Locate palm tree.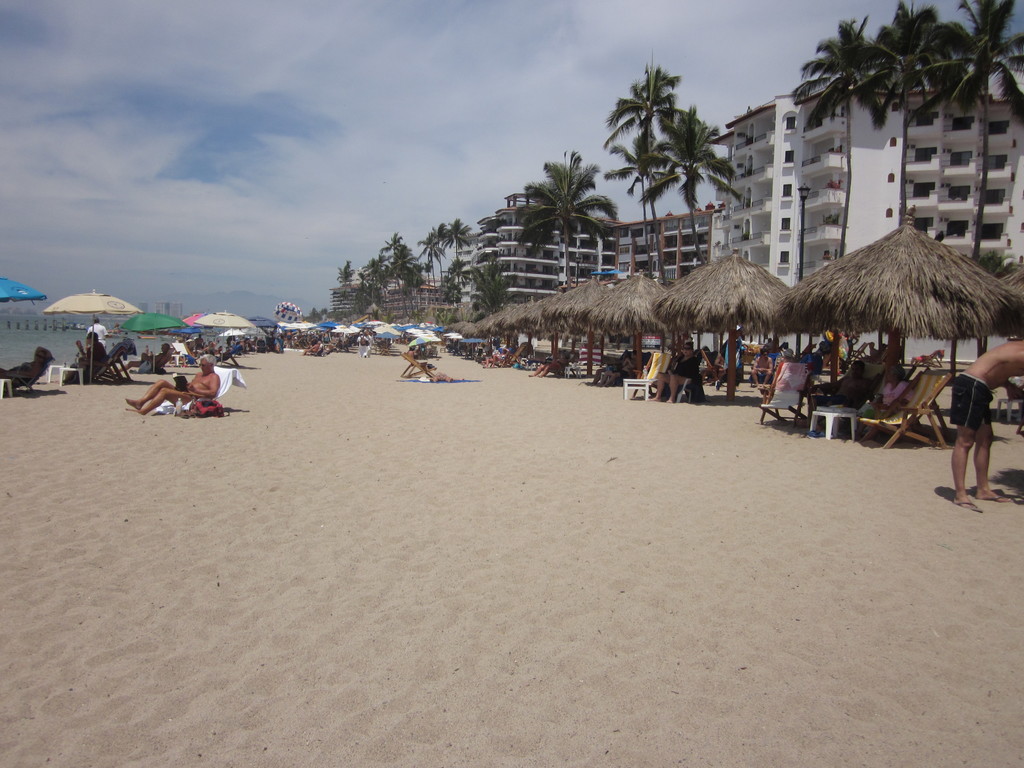
Bounding box: (x1=379, y1=229, x2=417, y2=311).
